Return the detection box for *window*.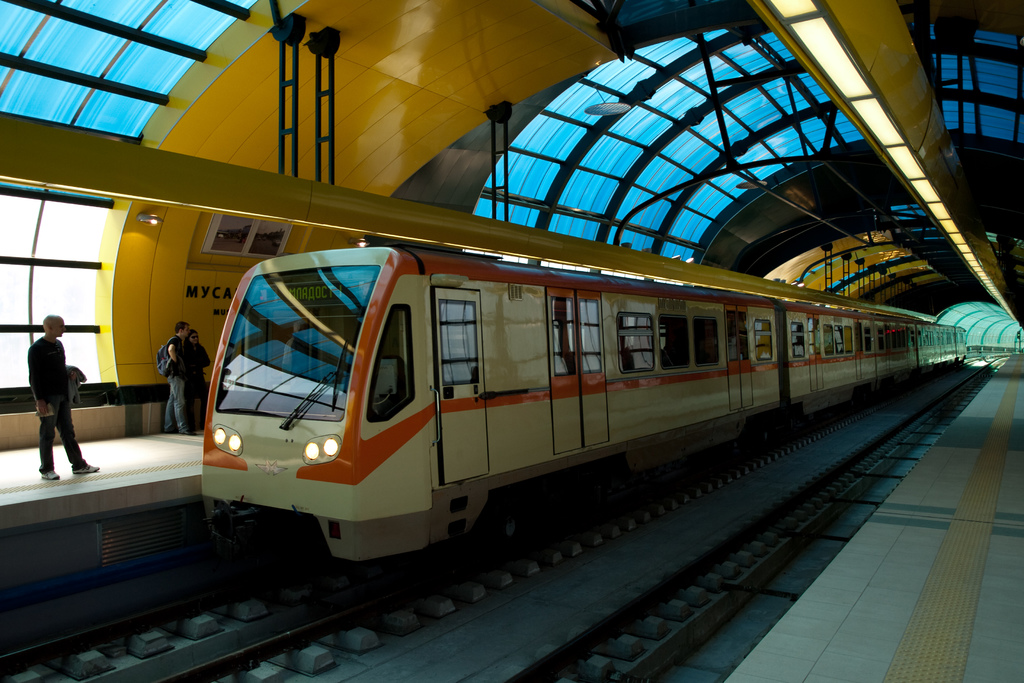
{"left": 15, "top": 28, "right": 184, "bottom": 155}.
